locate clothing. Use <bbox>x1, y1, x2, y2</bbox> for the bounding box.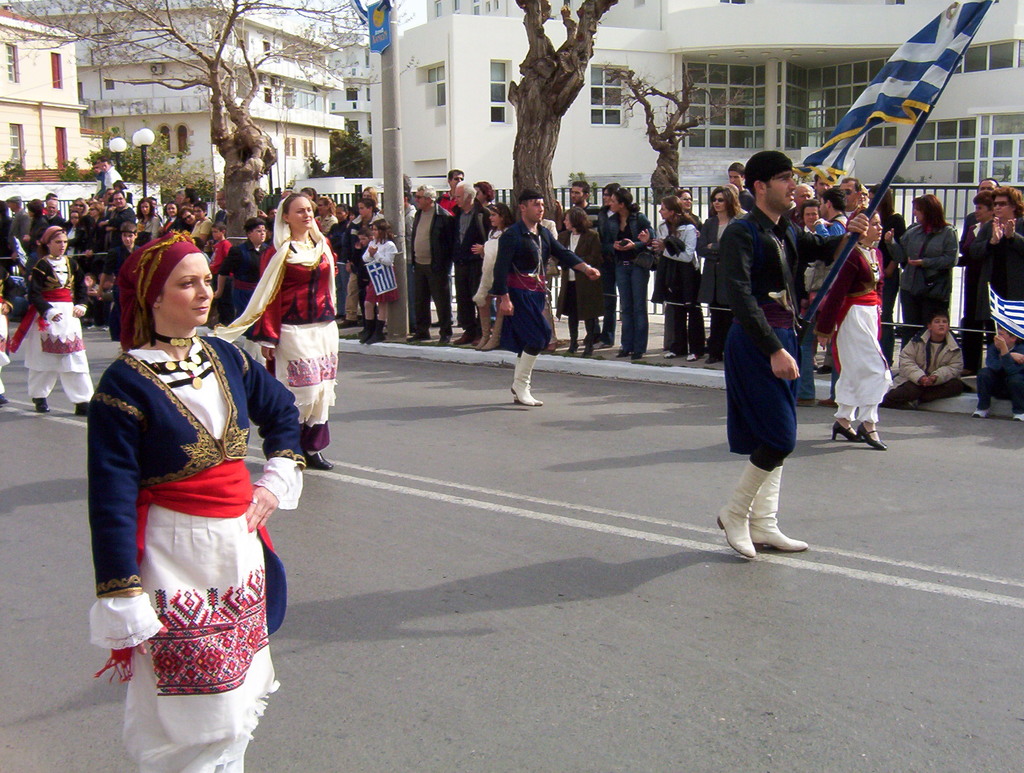
<bbox>700, 166, 813, 478</bbox>.
